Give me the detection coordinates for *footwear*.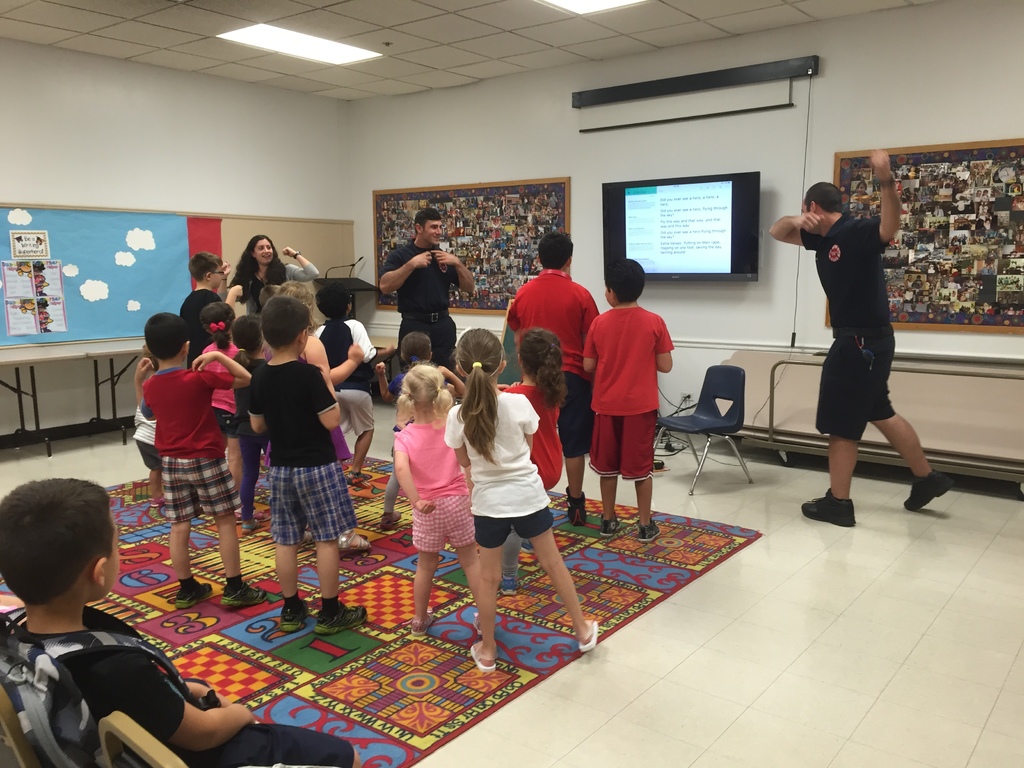
l=599, t=516, r=614, b=533.
